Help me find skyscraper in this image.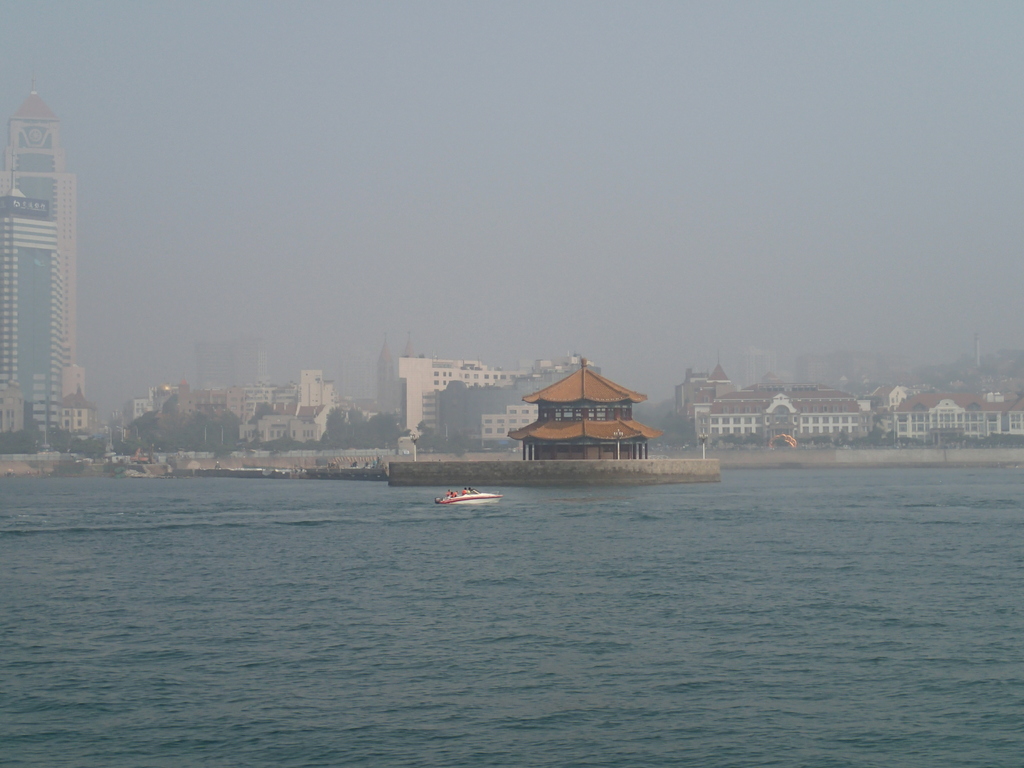
Found it: (x1=691, y1=384, x2=869, y2=444).
